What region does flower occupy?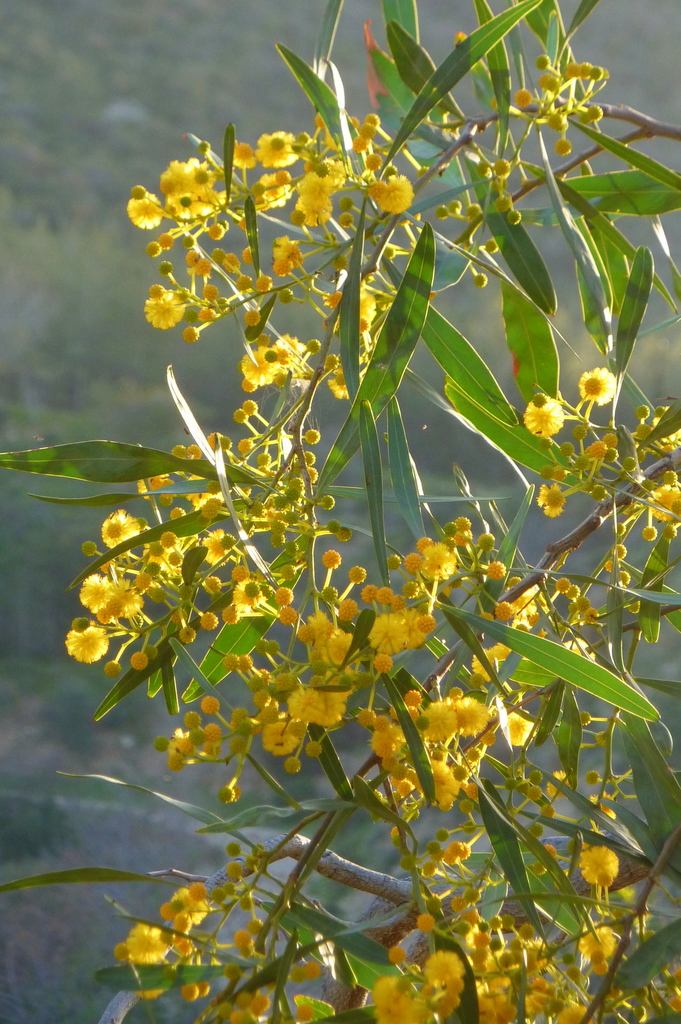
[132, 469, 167, 502].
